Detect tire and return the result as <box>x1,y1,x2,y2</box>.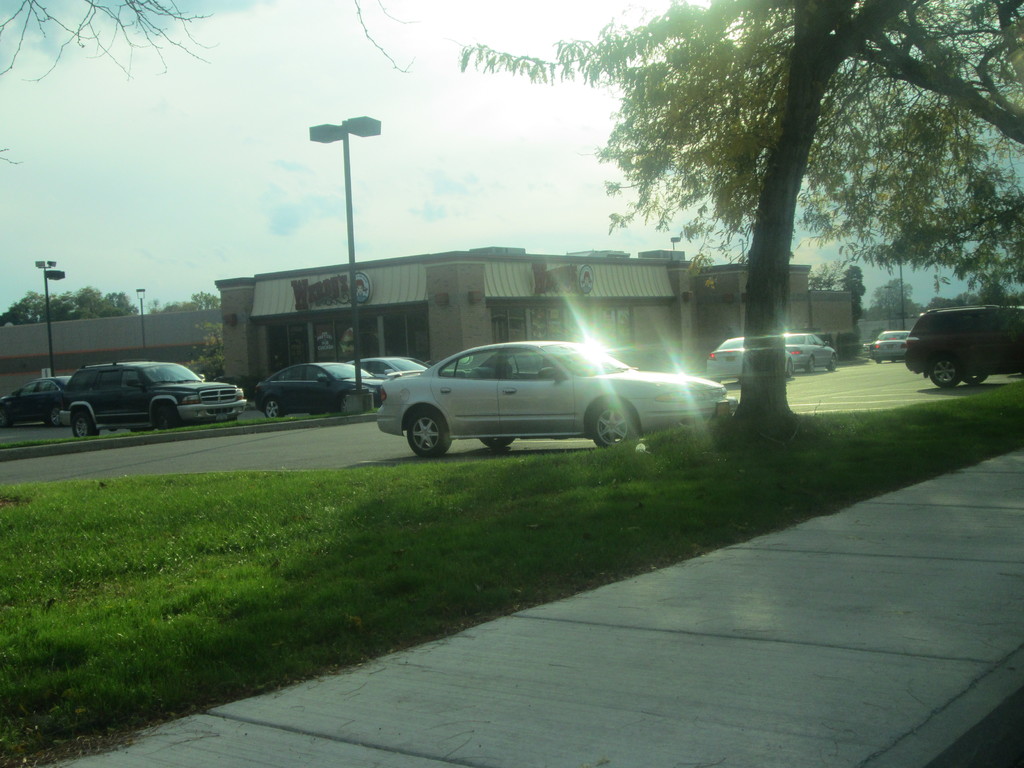
<box>806,355,816,372</box>.
